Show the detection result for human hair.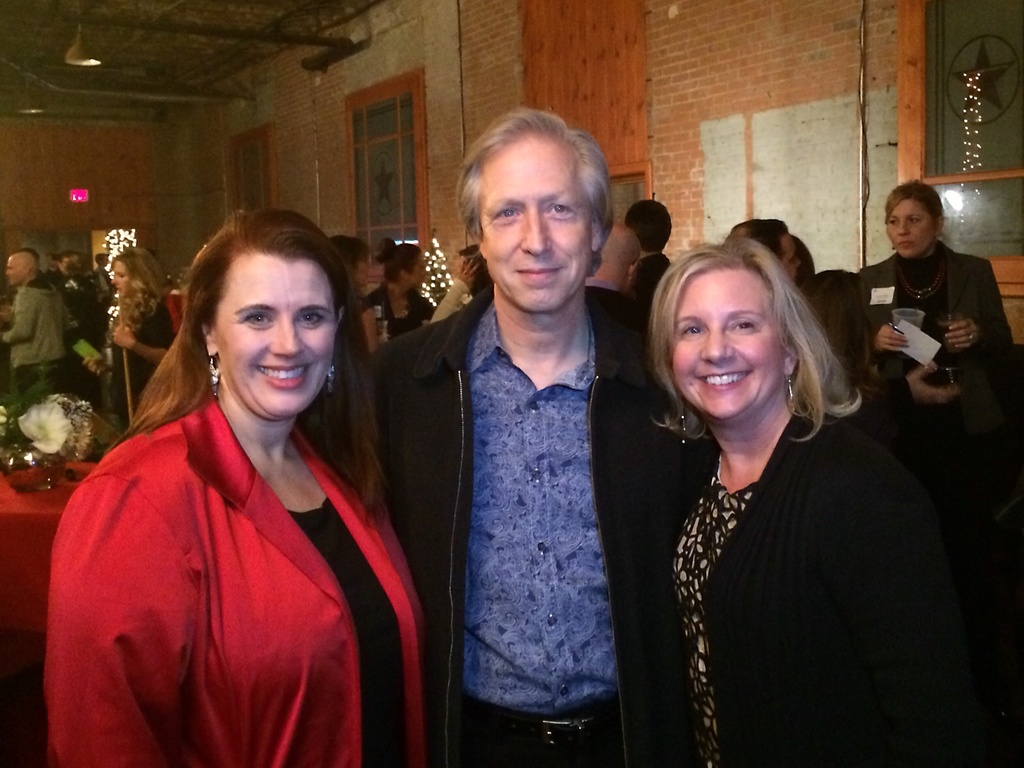
[654, 233, 865, 446].
